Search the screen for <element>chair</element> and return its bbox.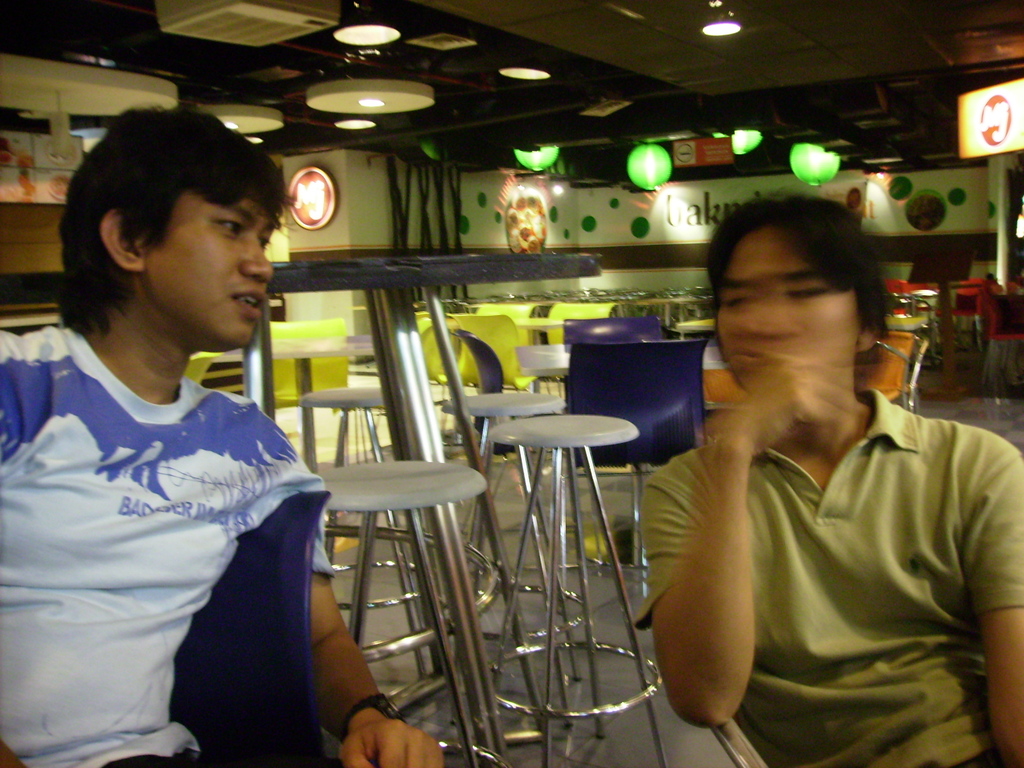
Found: [x1=556, y1=320, x2=664, y2=521].
